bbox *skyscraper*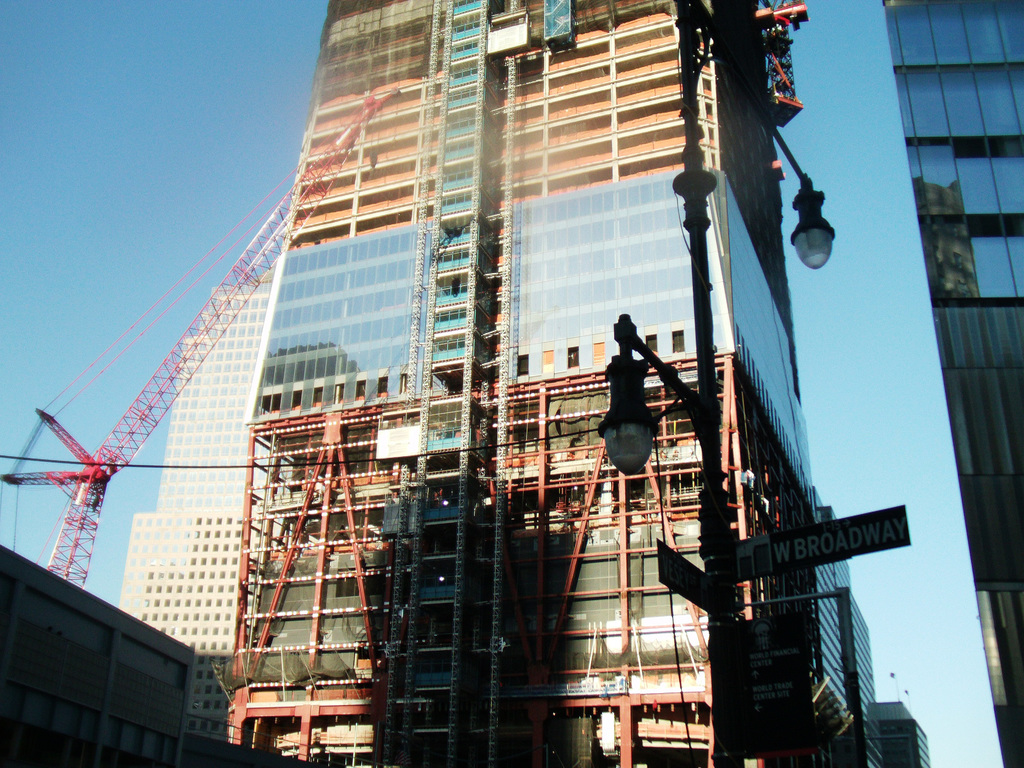
region(881, 0, 1023, 767)
